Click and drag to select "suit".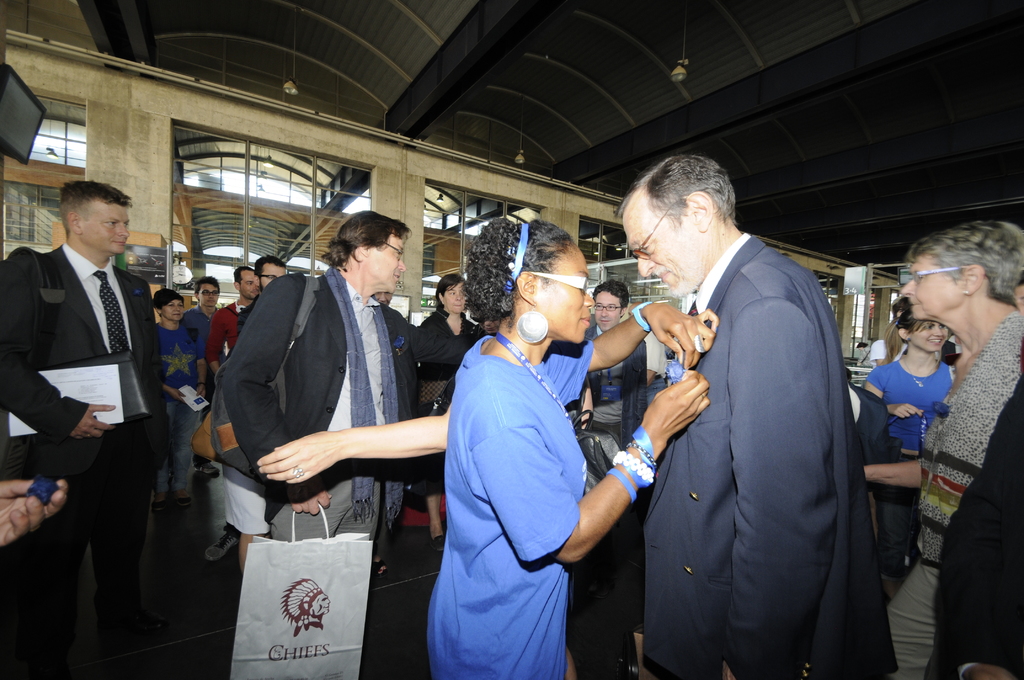
Selection: x1=620, y1=160, x2=894, y2=679.
